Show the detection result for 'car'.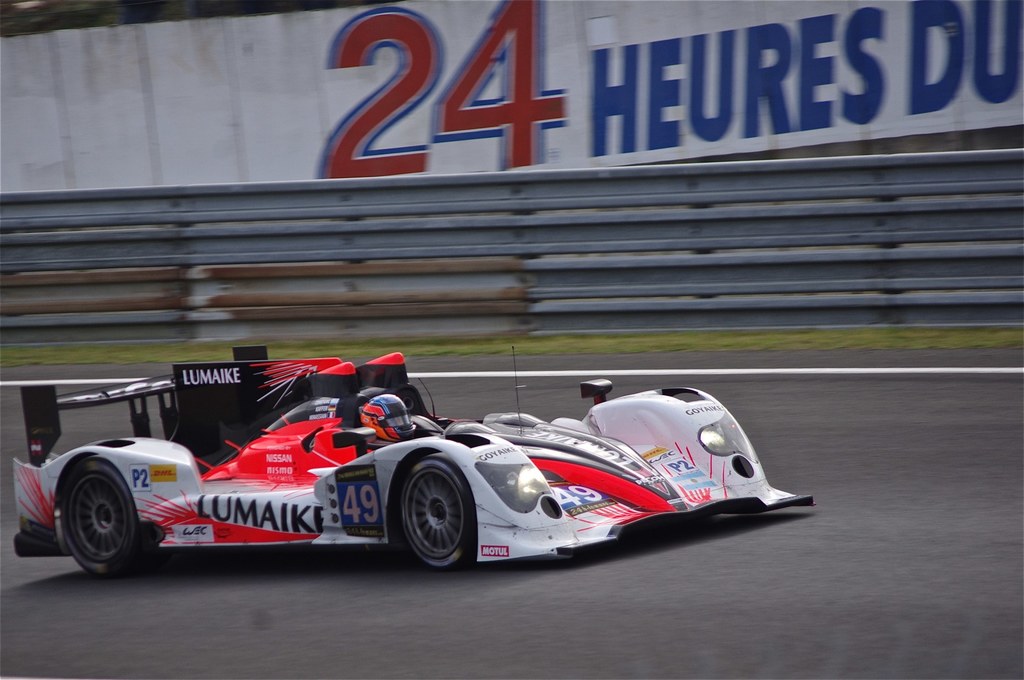
left=36, top=362, right=818, bottom=585.
